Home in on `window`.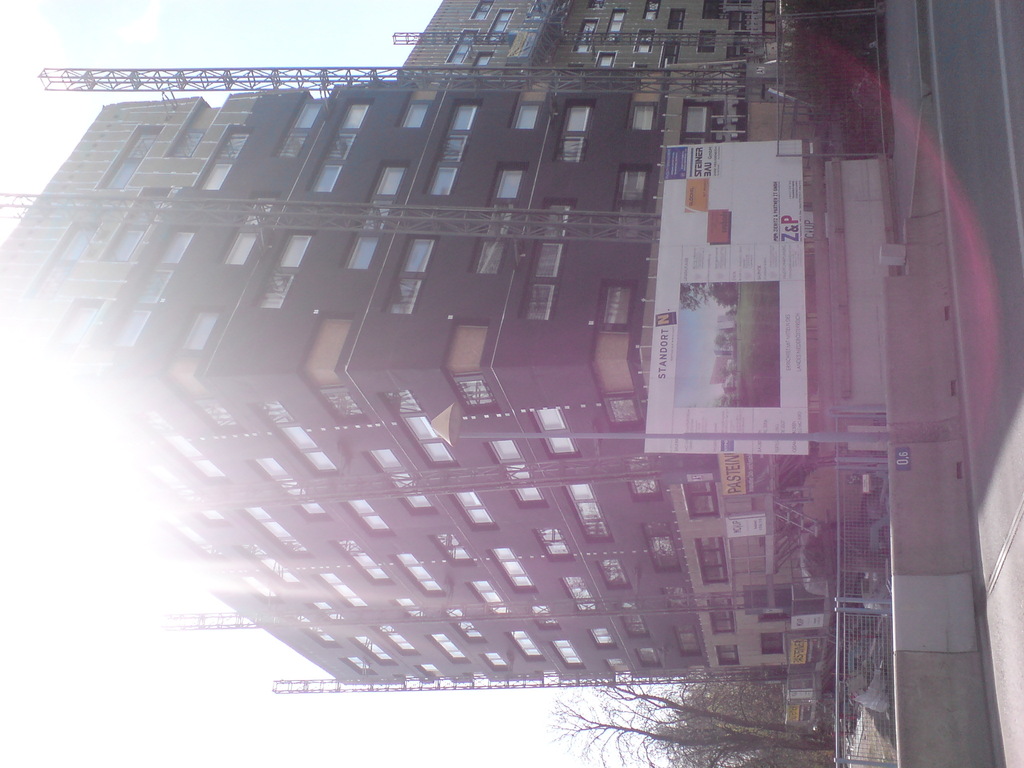
Homed in at <region>607, 395, 641, 426</region>.
